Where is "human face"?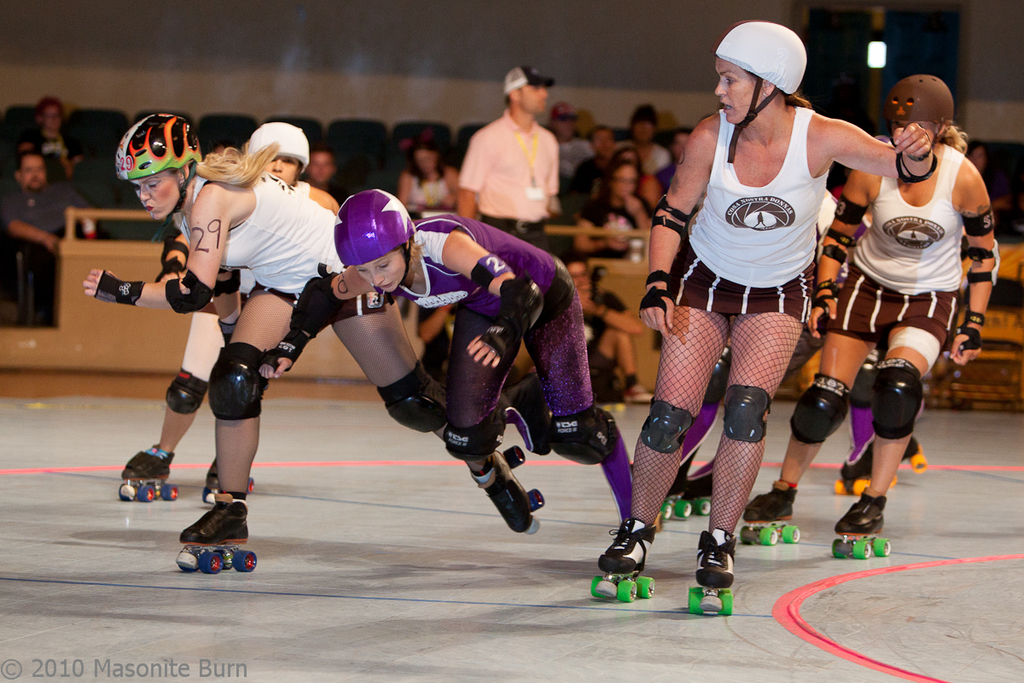
x1=306, y1=149, x2=333, y2=182.
